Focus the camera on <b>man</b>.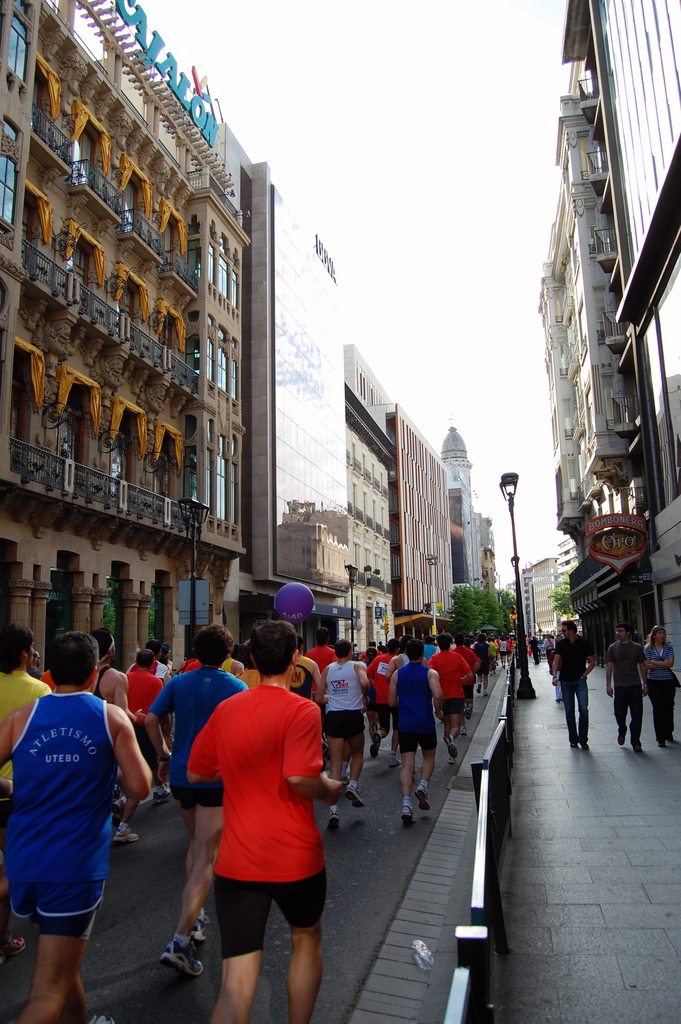
Focus region: BBox(0, 630, 151, 1023).
